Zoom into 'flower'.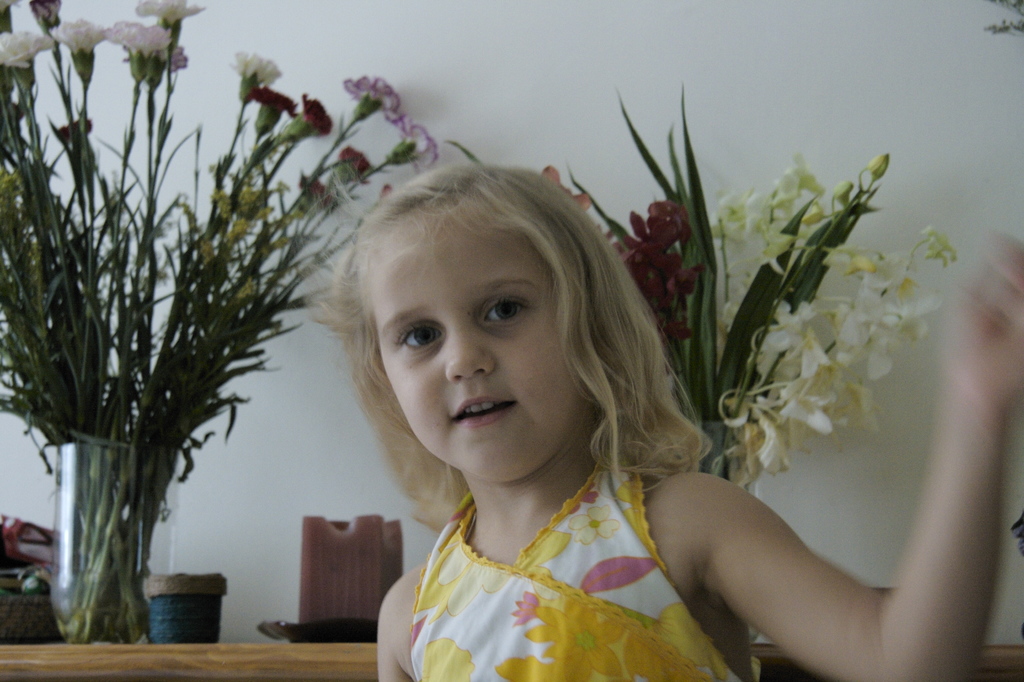
Zoom target: l=53, t=19, r=107, b=84.
